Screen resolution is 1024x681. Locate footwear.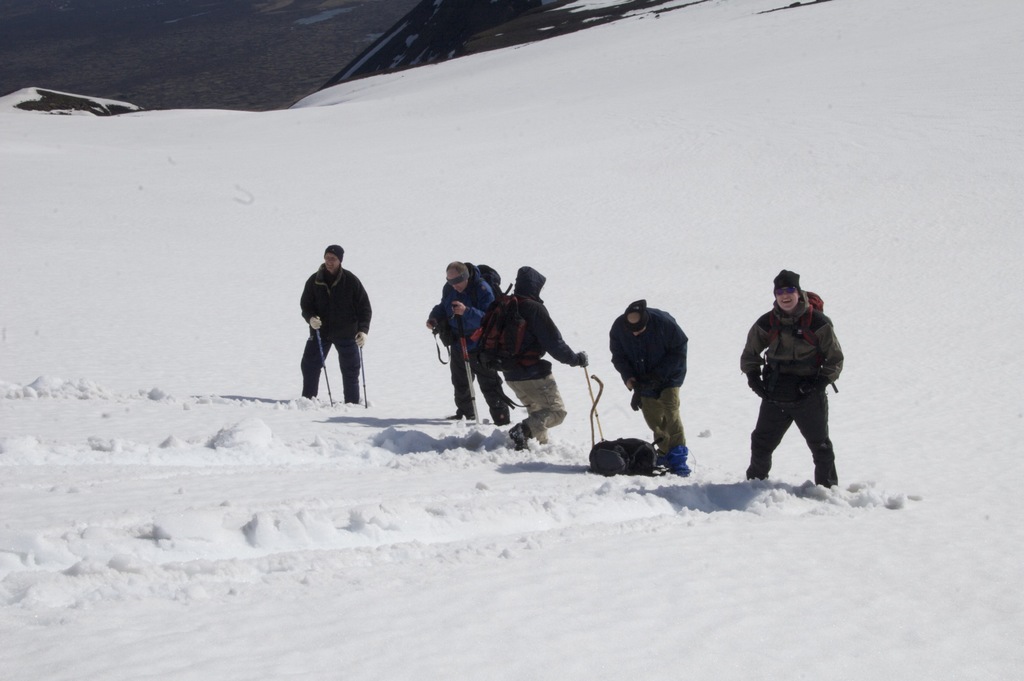
(x1=511, y1=427, x2=529, y2=451).
